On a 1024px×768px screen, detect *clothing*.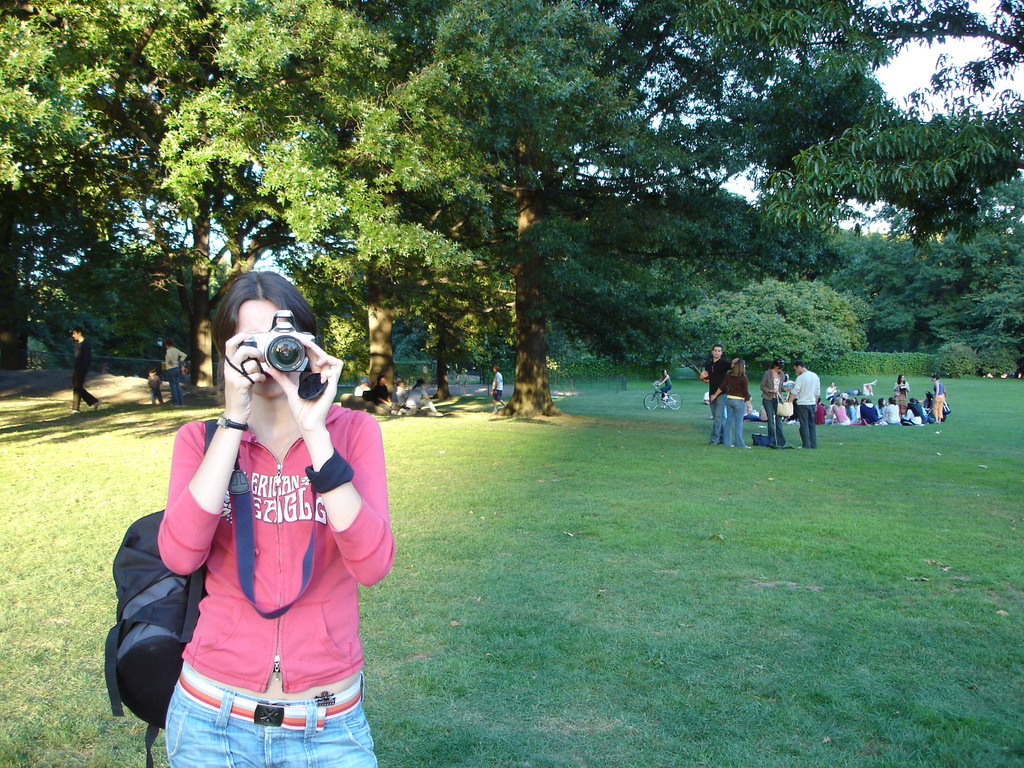
x1=138 y1=394 x2=397 y2=767.
